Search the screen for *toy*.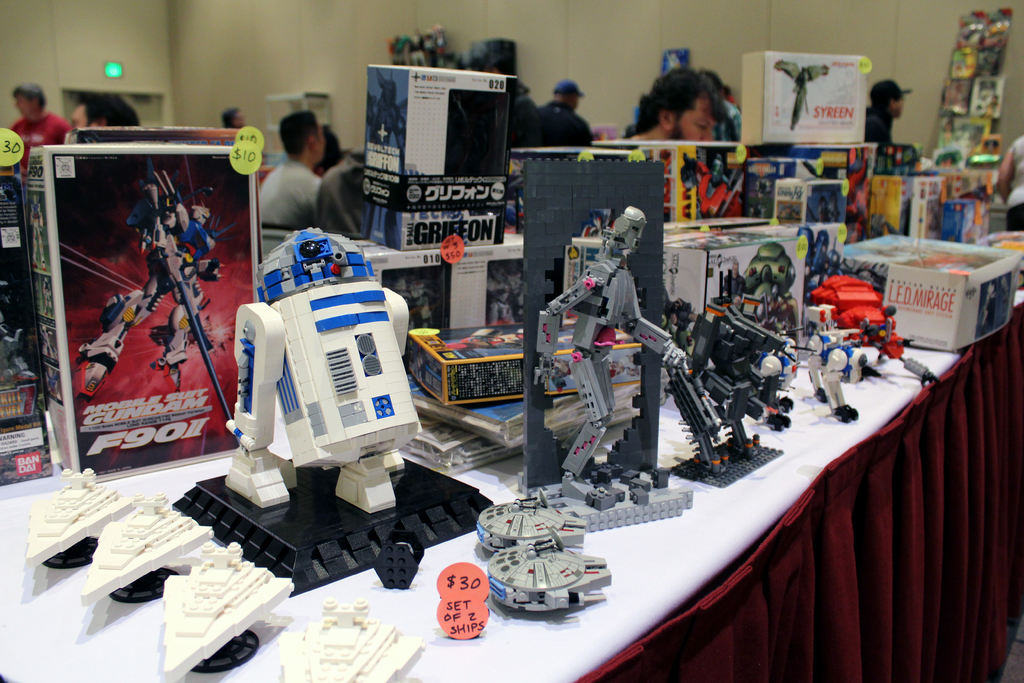
Found at region(673, 297, 787, 474).
